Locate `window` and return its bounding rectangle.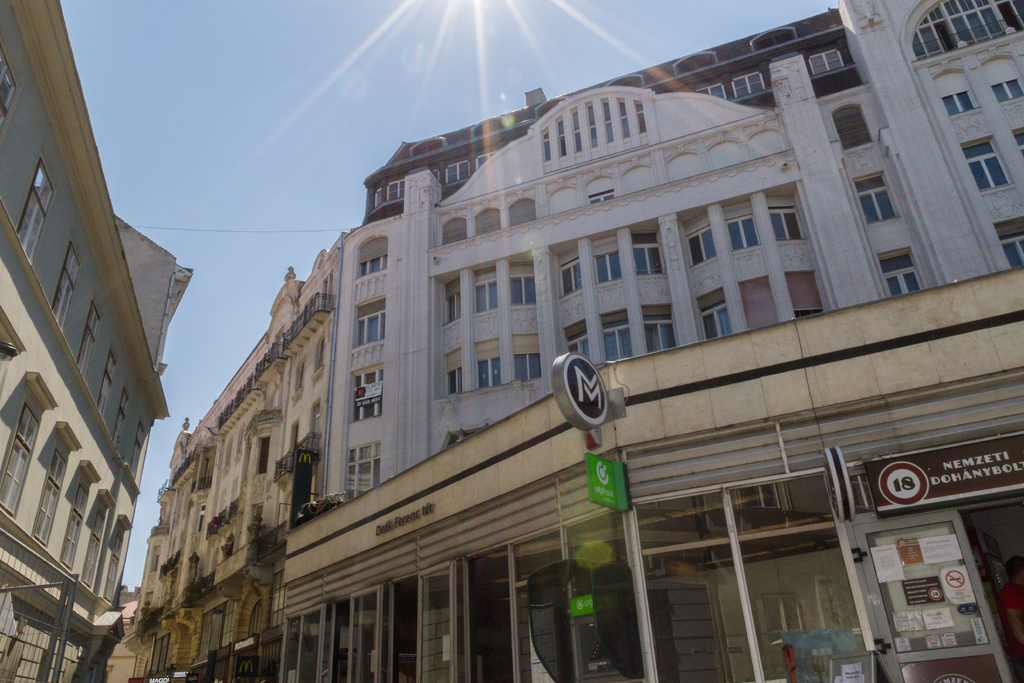
992,74,1023,106.
